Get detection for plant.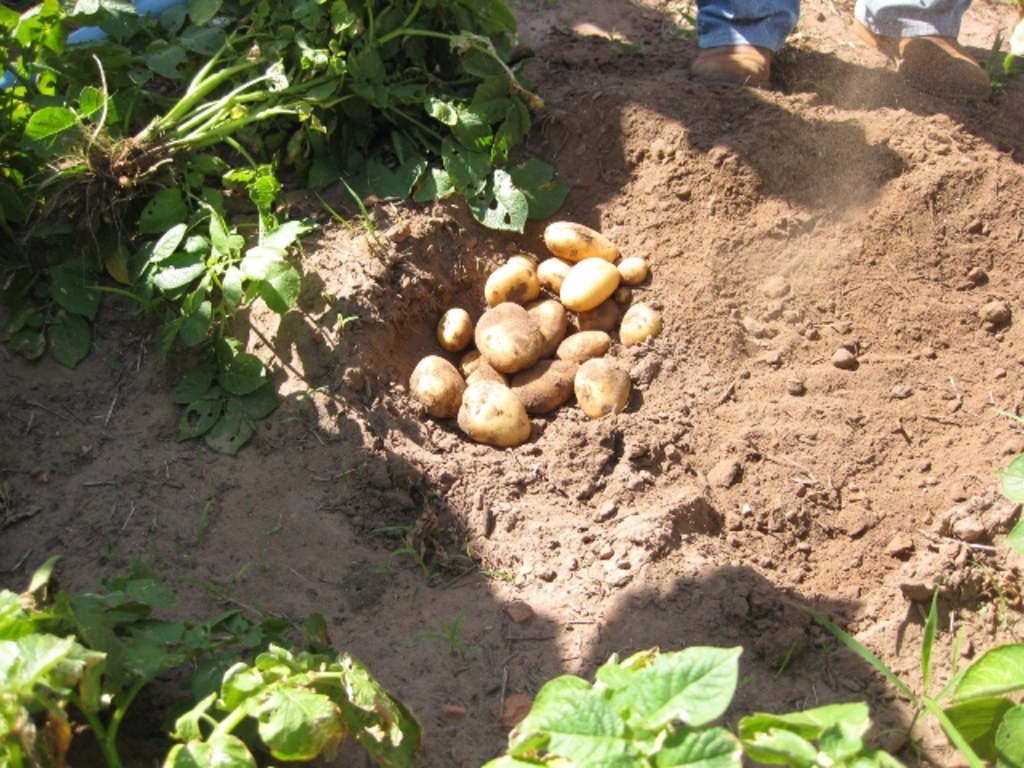
Detection: {"x1": 470, "y1": 645, "x2": 931, "y2": 766}.
